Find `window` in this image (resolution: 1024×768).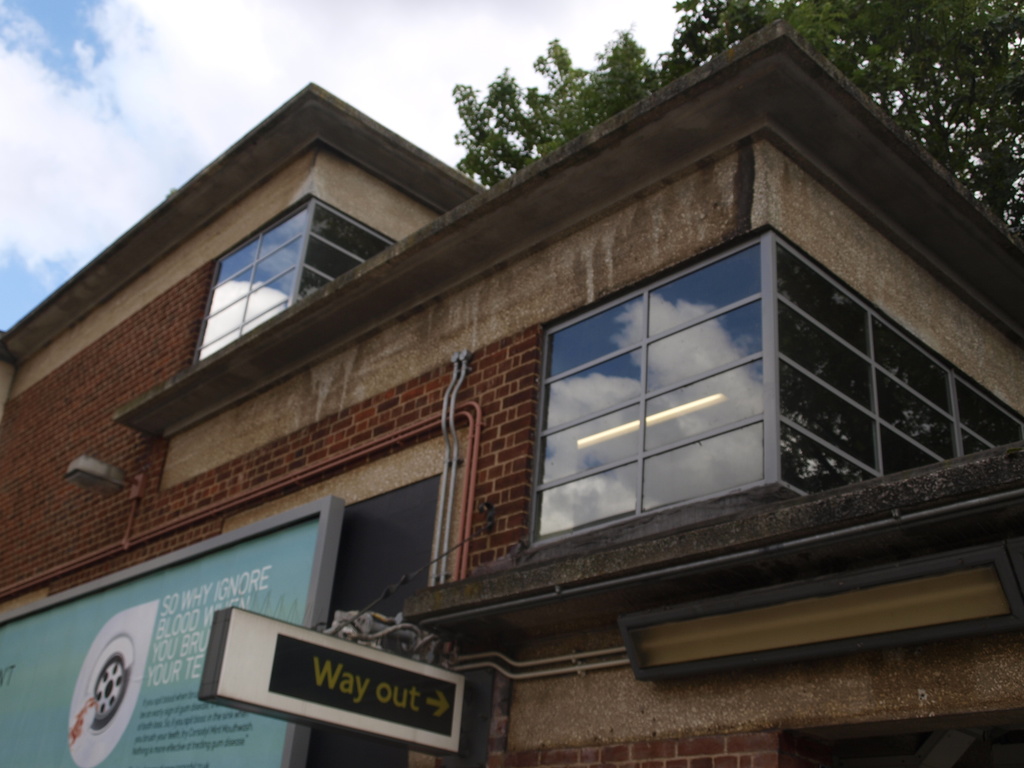
detection(194, 197, 402, 369).
